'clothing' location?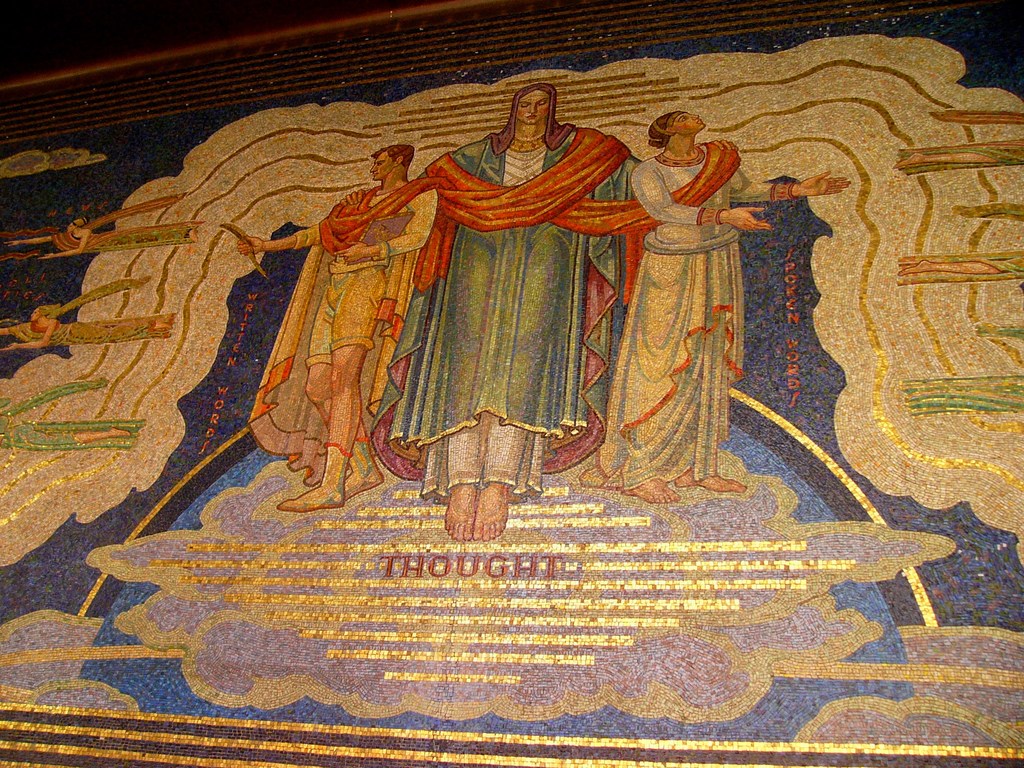
[322,84,740,502]
